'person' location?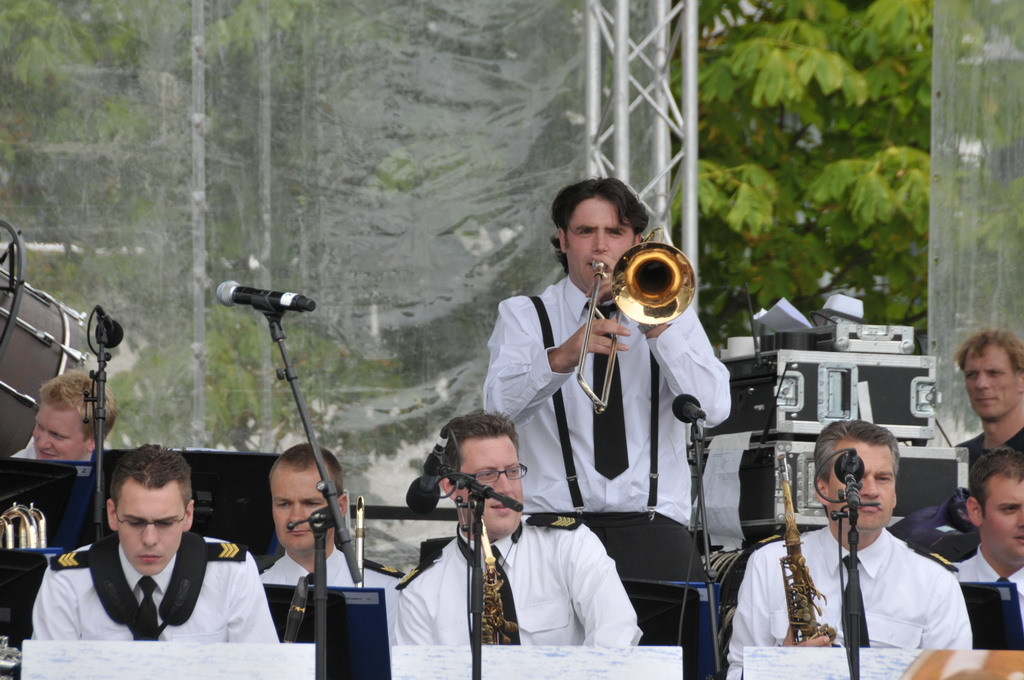
detection(722, 418, 972, 679)
